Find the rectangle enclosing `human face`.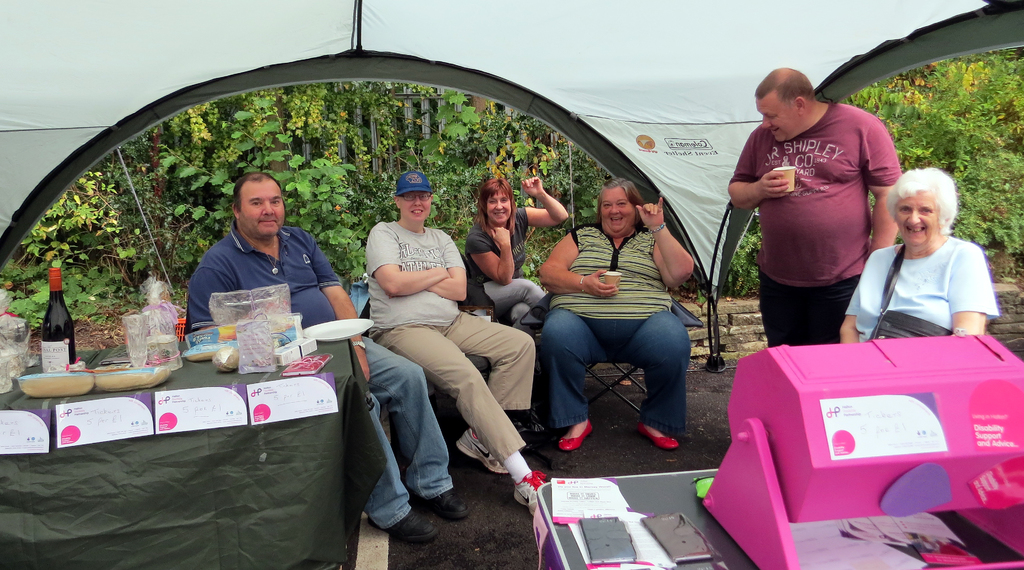
x1=400 y1=190 x2=431 y2=223.
